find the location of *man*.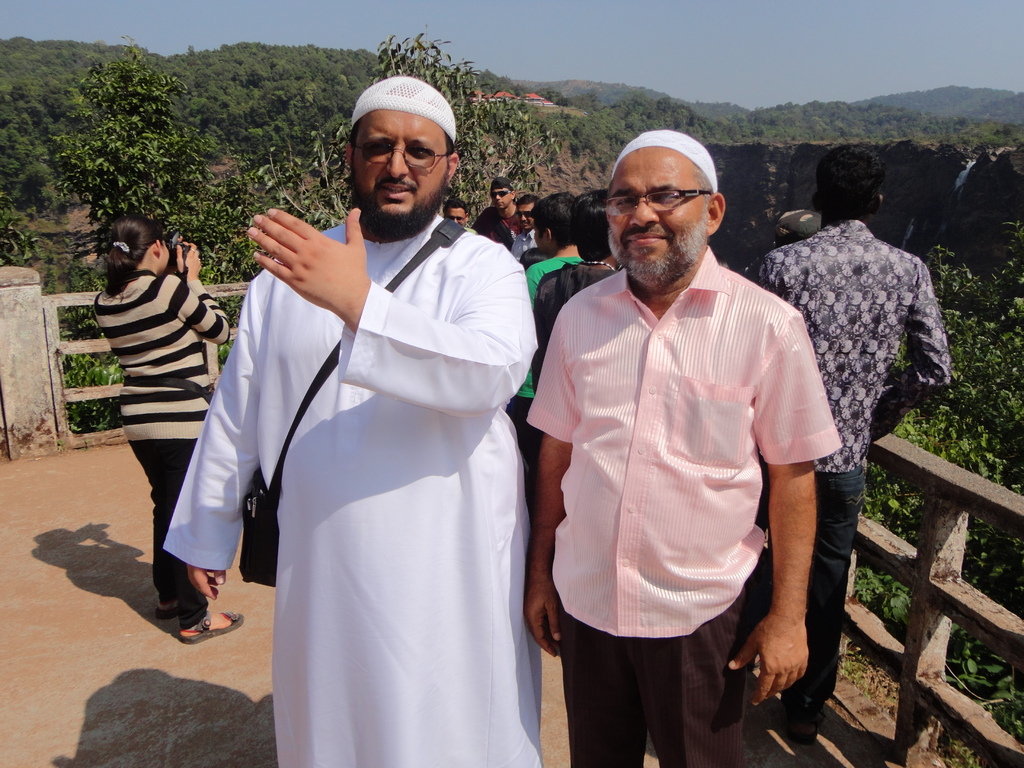
Location: Rect(440, 197, 472, 226).
